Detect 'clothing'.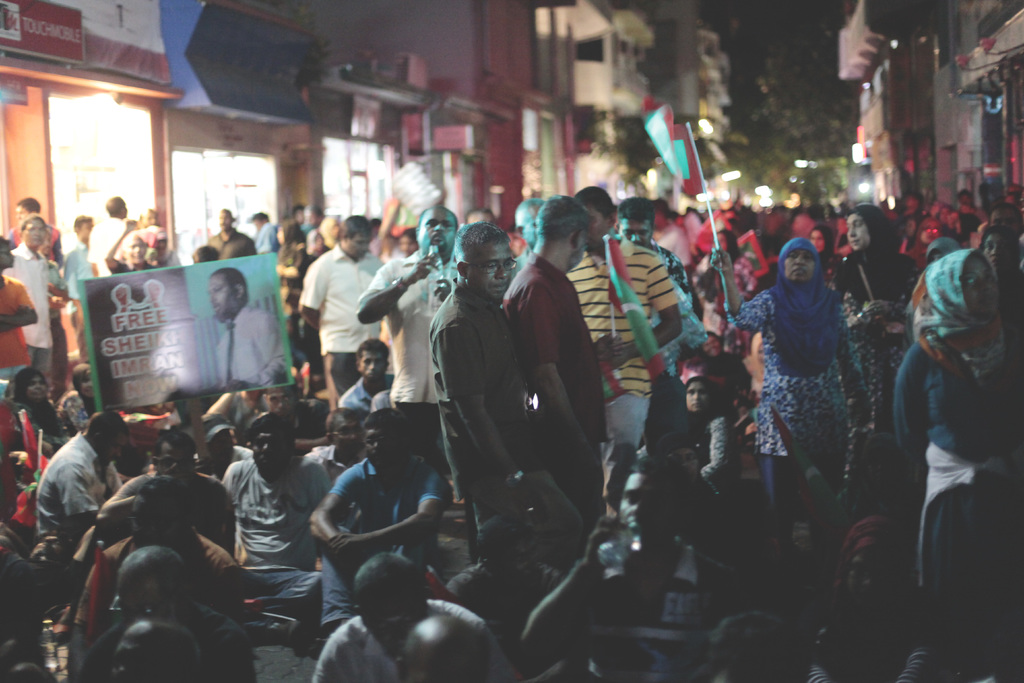
Detected at (left=319, top=456, right=453, bottom=628).
